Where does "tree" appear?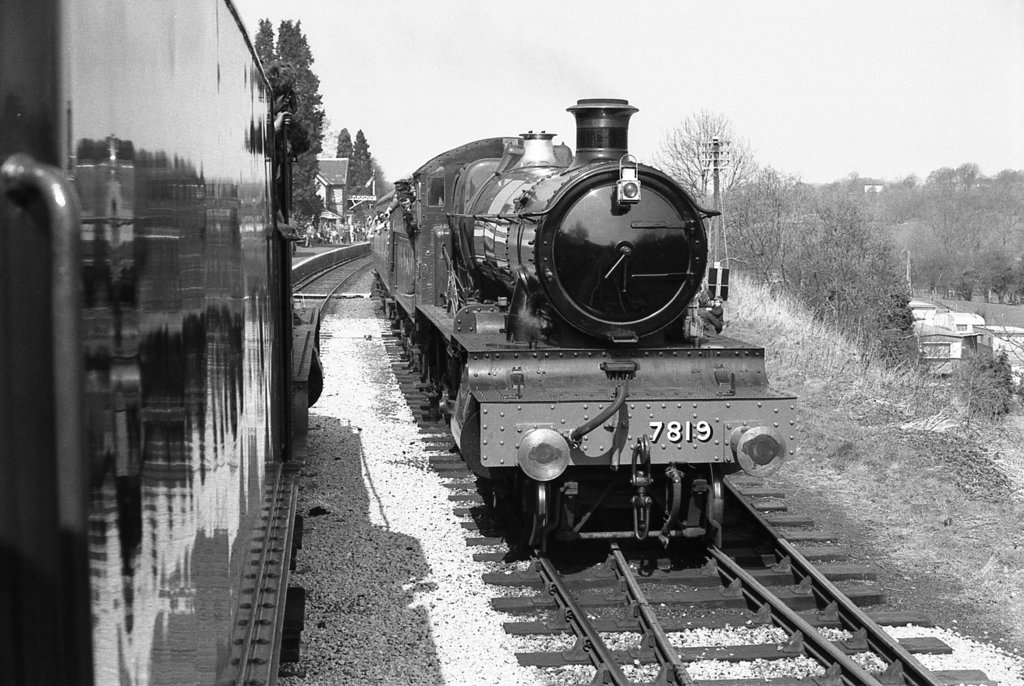
Appears at (333,126,353,158).
